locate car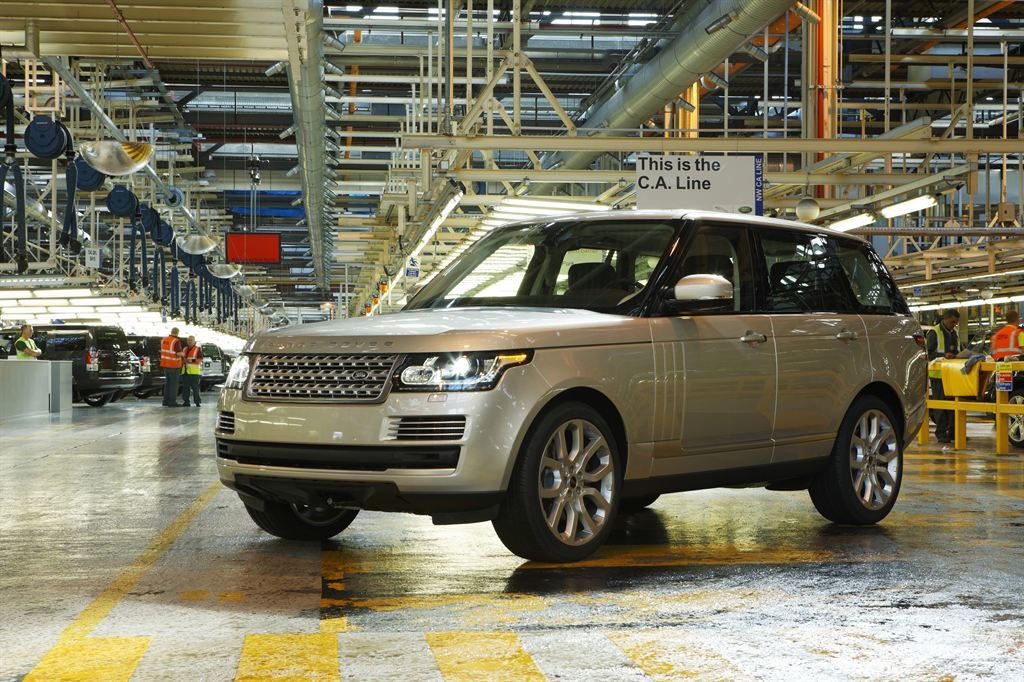
<bbox>210, 208, 930, 529</bbox>
